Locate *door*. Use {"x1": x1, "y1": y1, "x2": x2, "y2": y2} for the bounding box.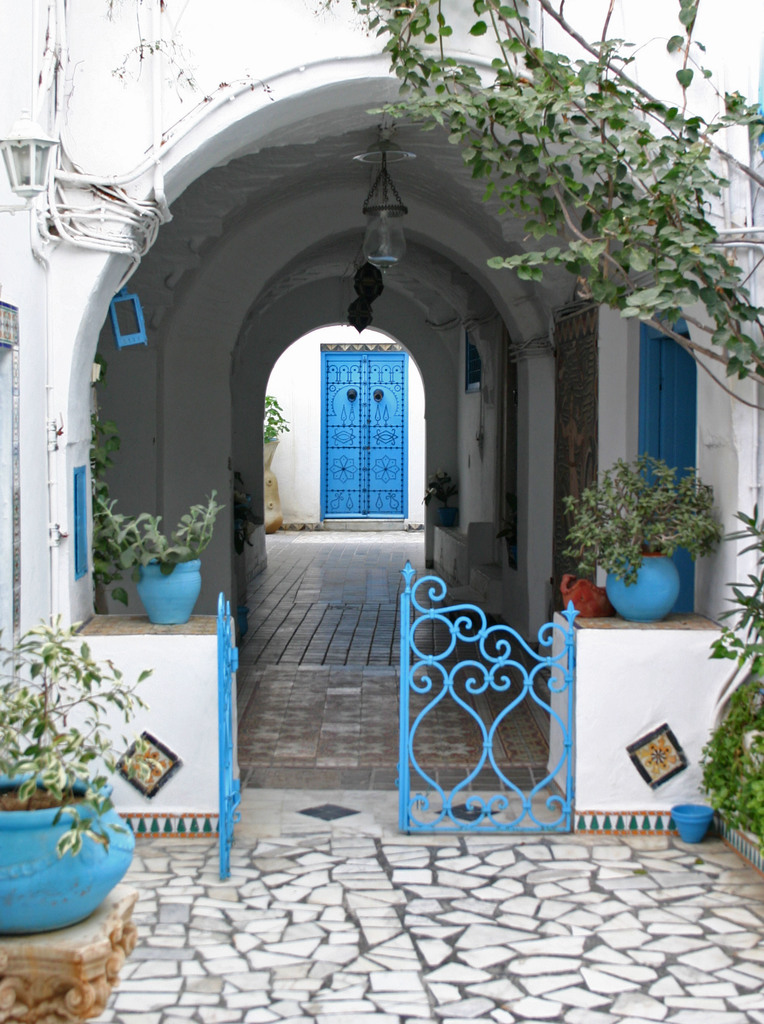
{"x1": 303, "y1": 316, "x2": 417, "y2": 538}.
